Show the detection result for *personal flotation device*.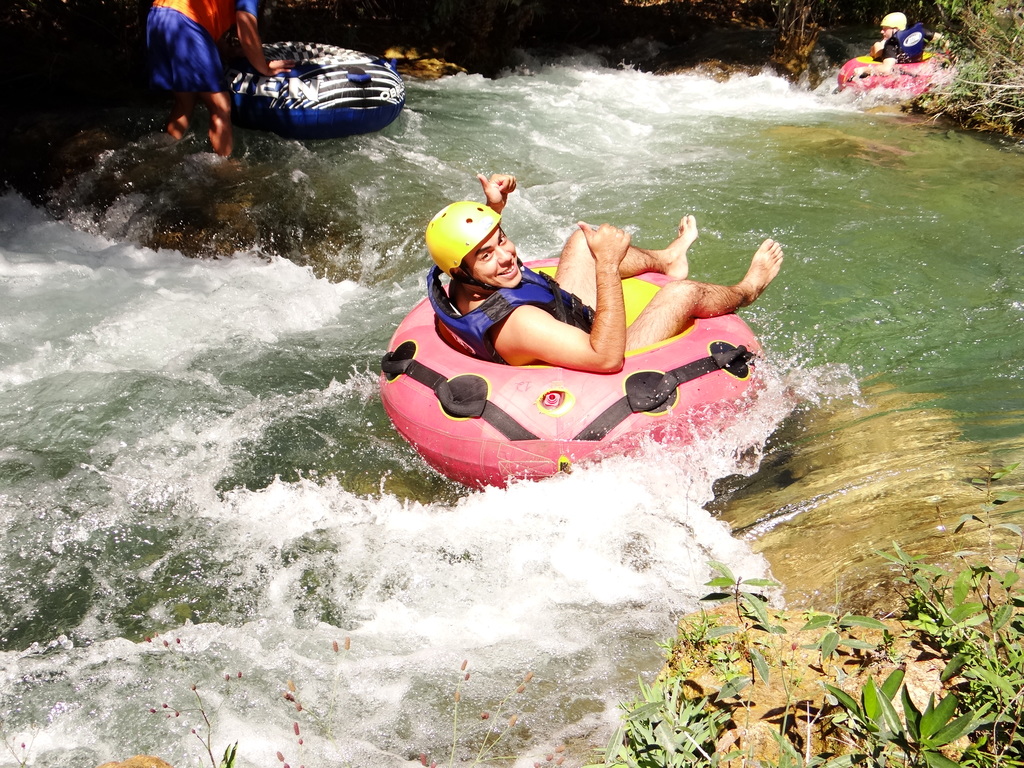
422:242:595:367.
